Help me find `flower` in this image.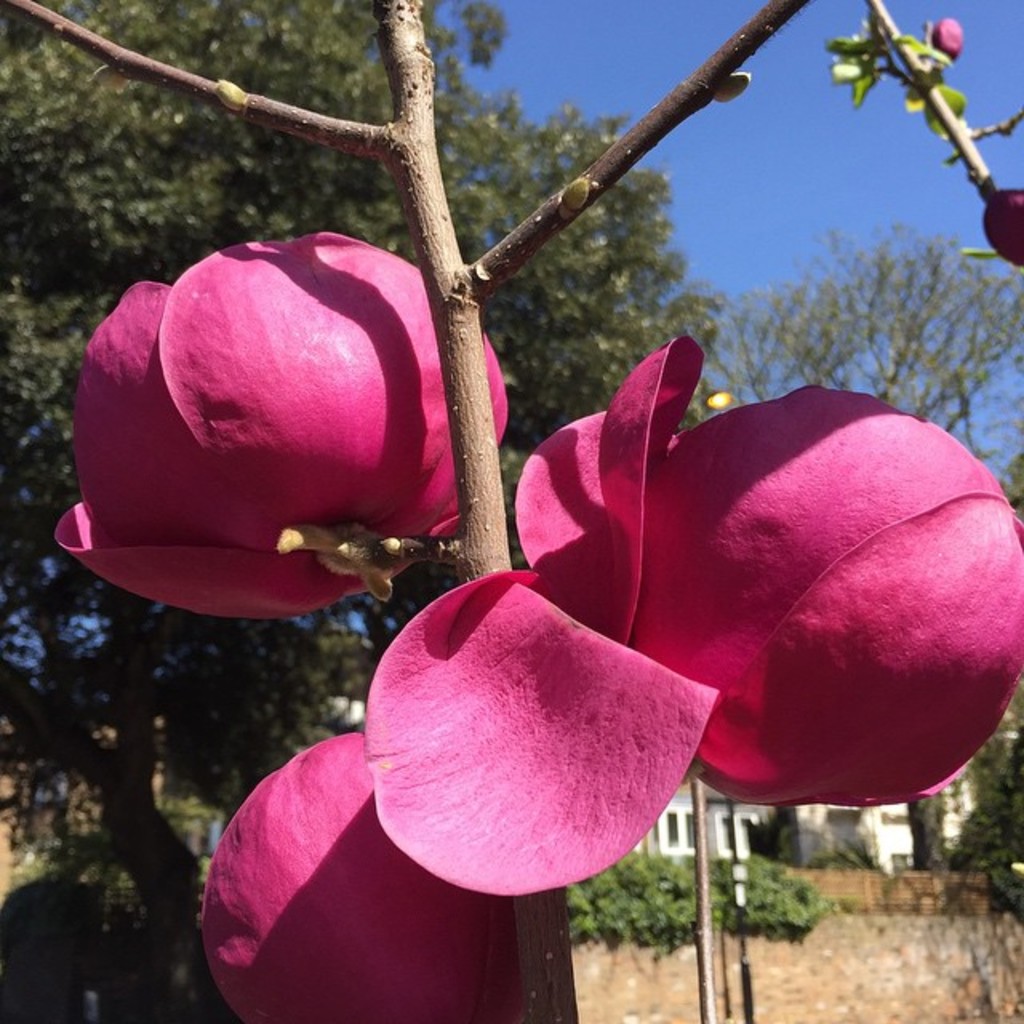
Found it: 981:182:1022:259.
